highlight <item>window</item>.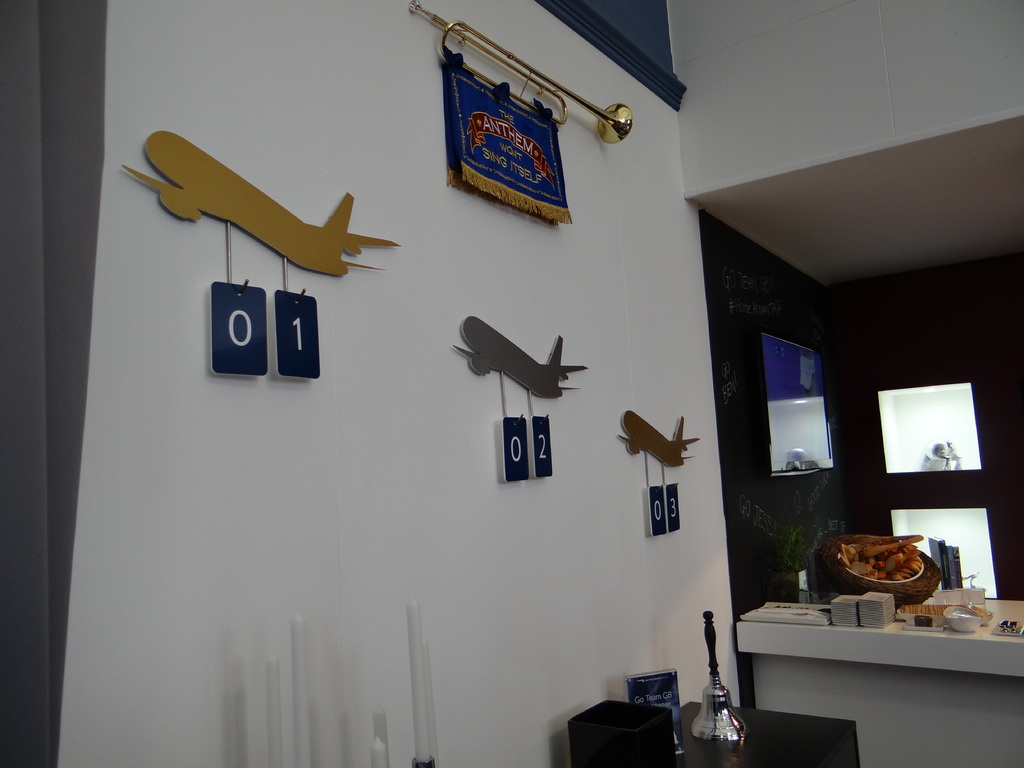
Highlighted region: (877, 378, 981, 492).
